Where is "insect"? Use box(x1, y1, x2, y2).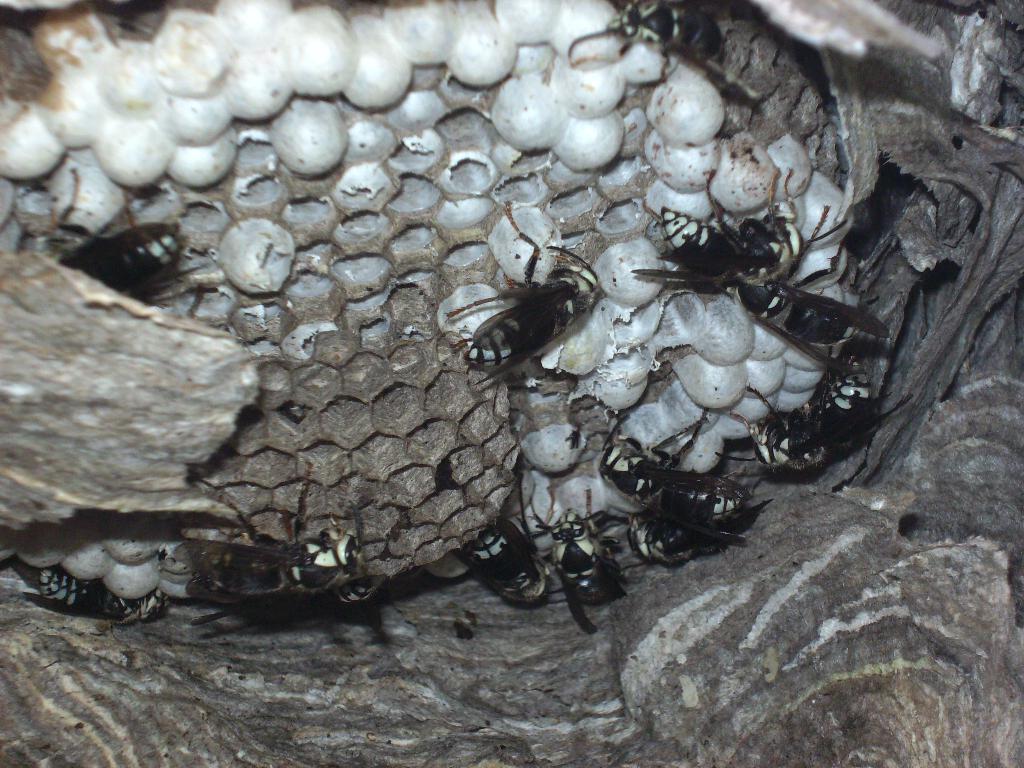
box(448, 232, 604, 386).
